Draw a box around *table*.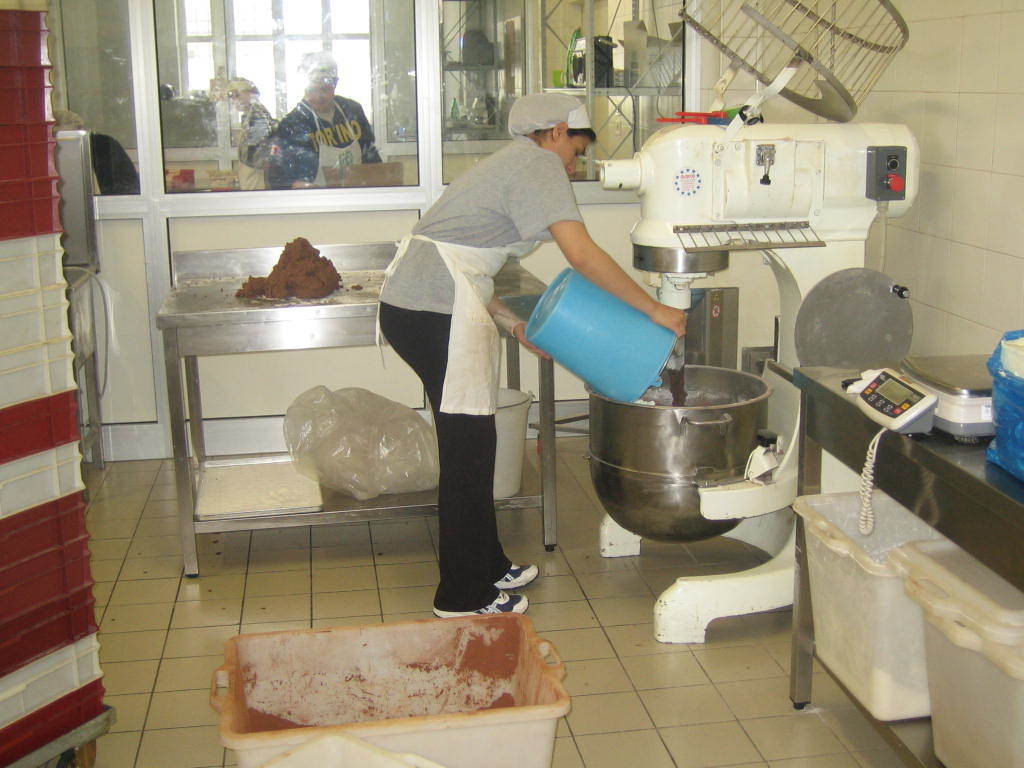
{"left": 158, "top": 243, "right": 555, "bottom": 581}.
